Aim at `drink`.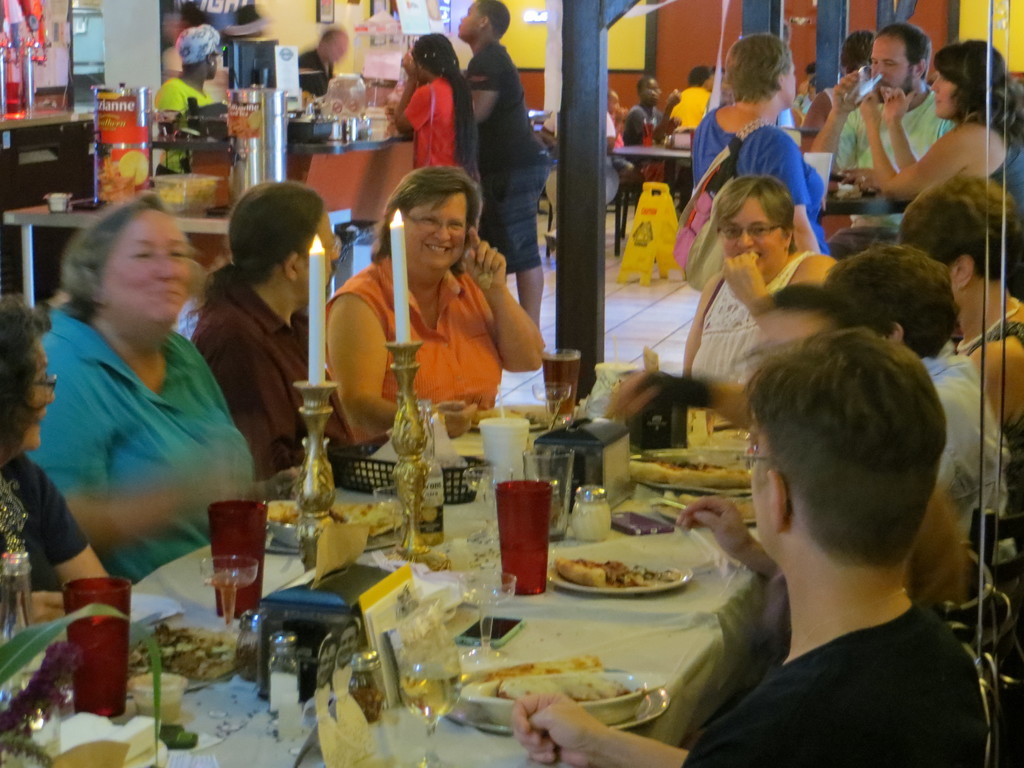
Aimed at (540,352,579,410).
